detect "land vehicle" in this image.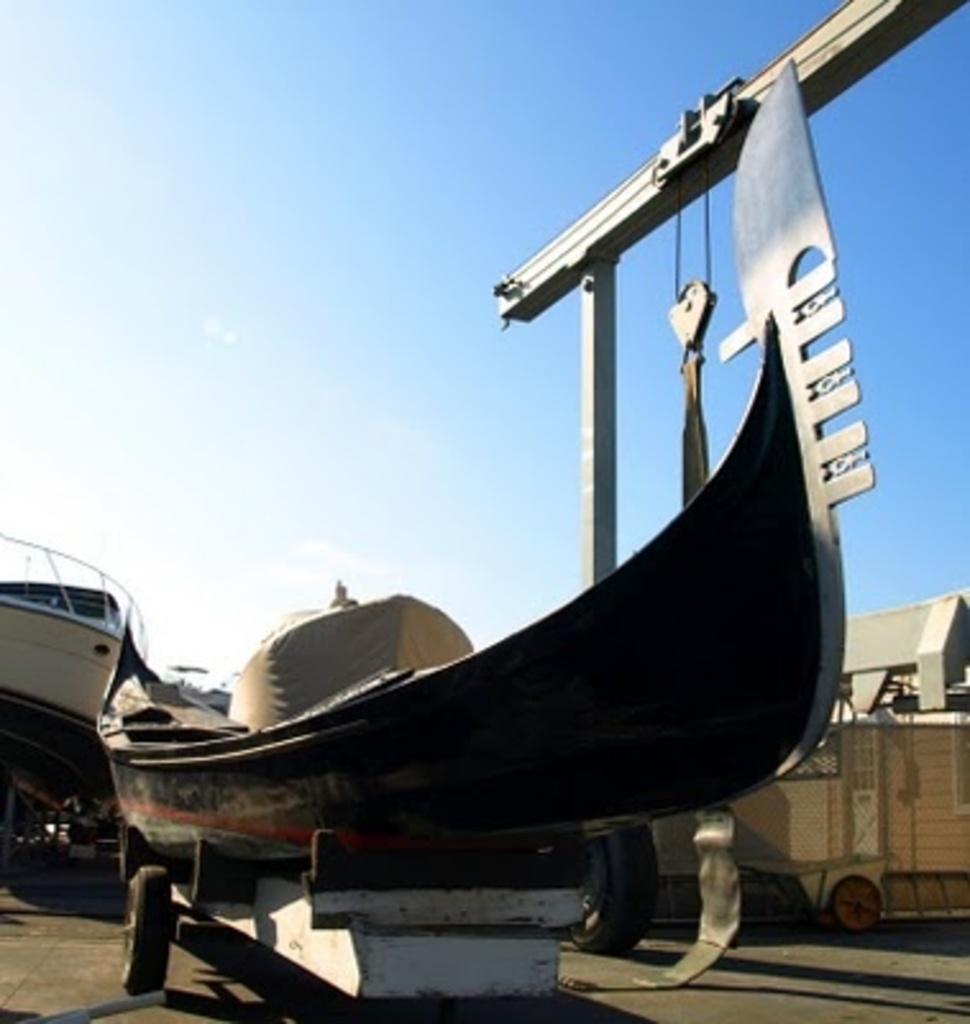
Detection: (563, 717, 967, 965).
